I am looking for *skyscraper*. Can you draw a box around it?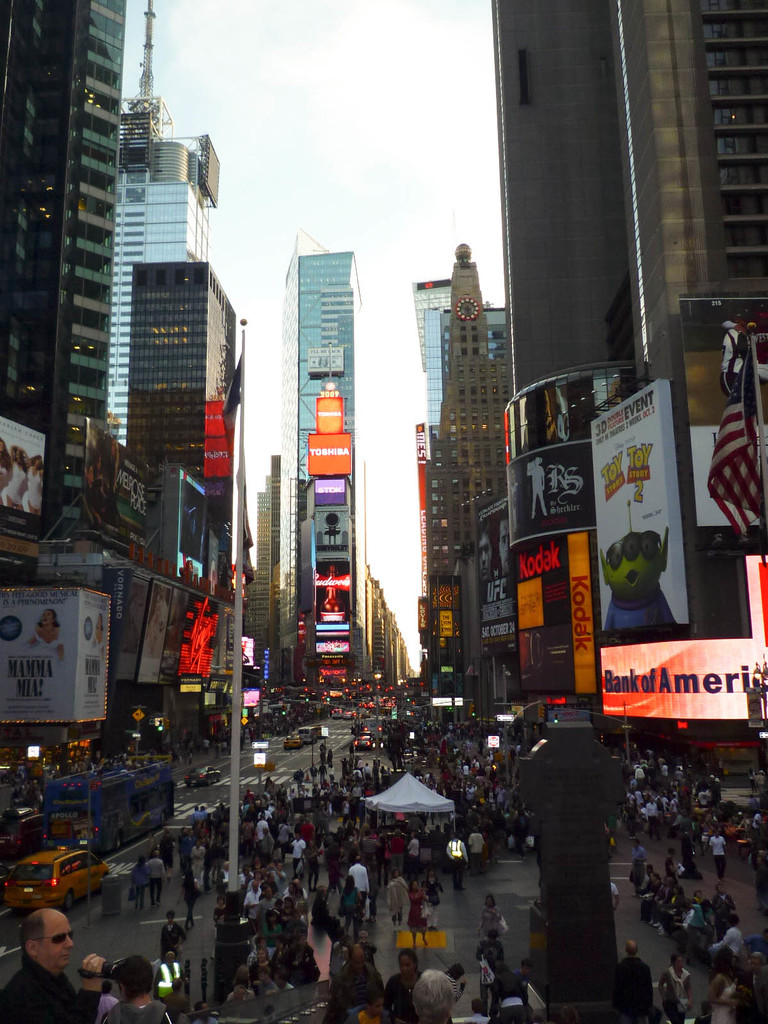
Sure, the bounding box is 278 225 374 686.
